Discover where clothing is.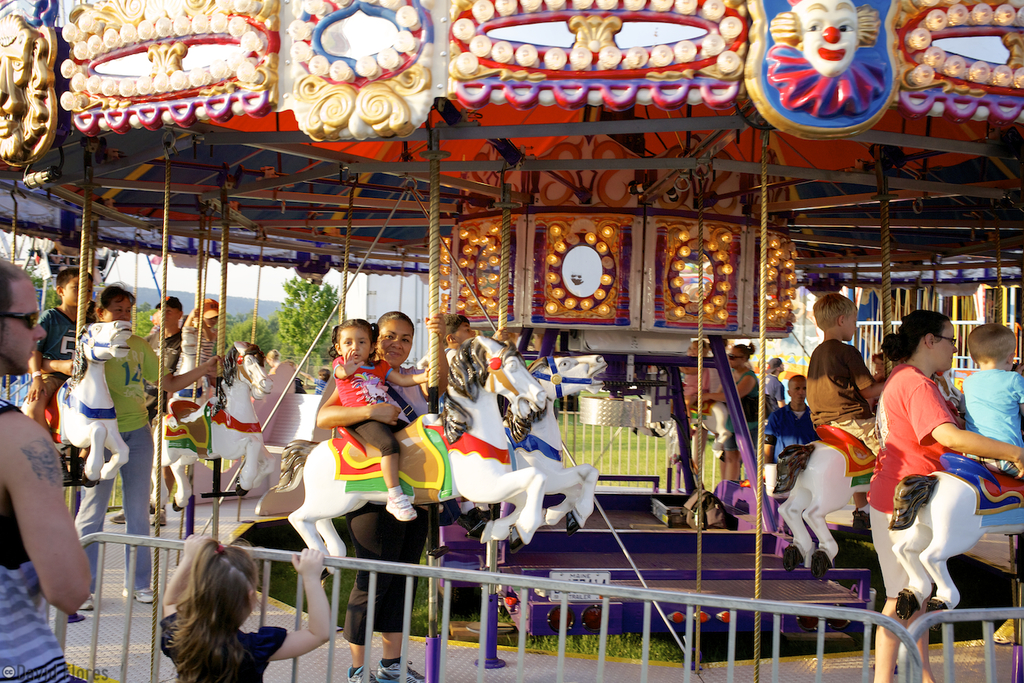
Discovered at (x1=142, y1=328, x2=181, y2=425).
